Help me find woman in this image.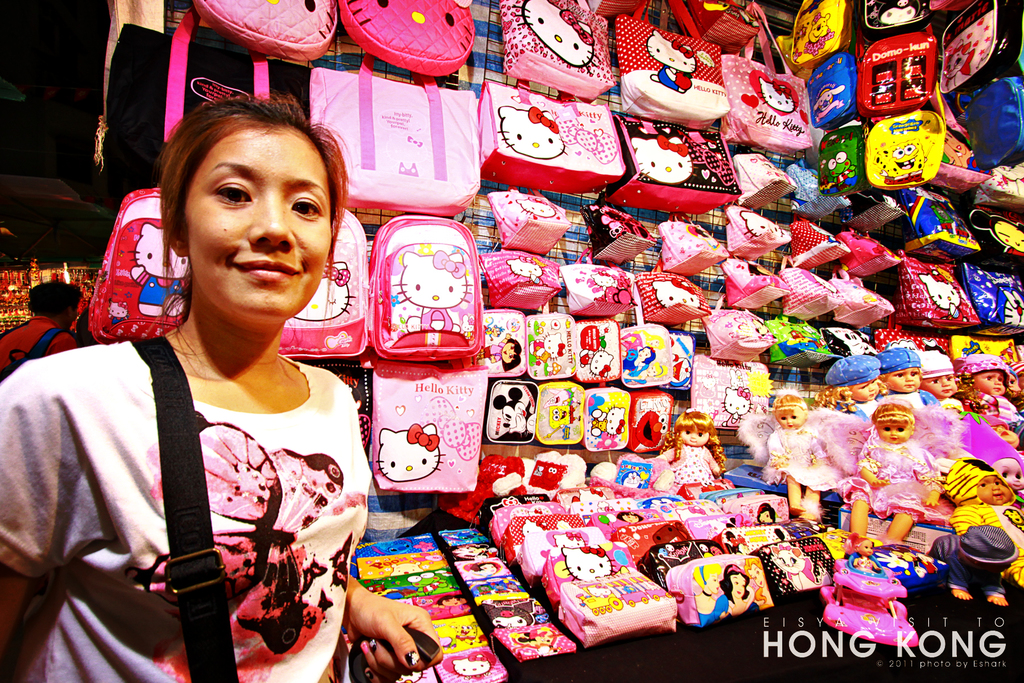
Found it: select_region(431, 593, 470, 616).
